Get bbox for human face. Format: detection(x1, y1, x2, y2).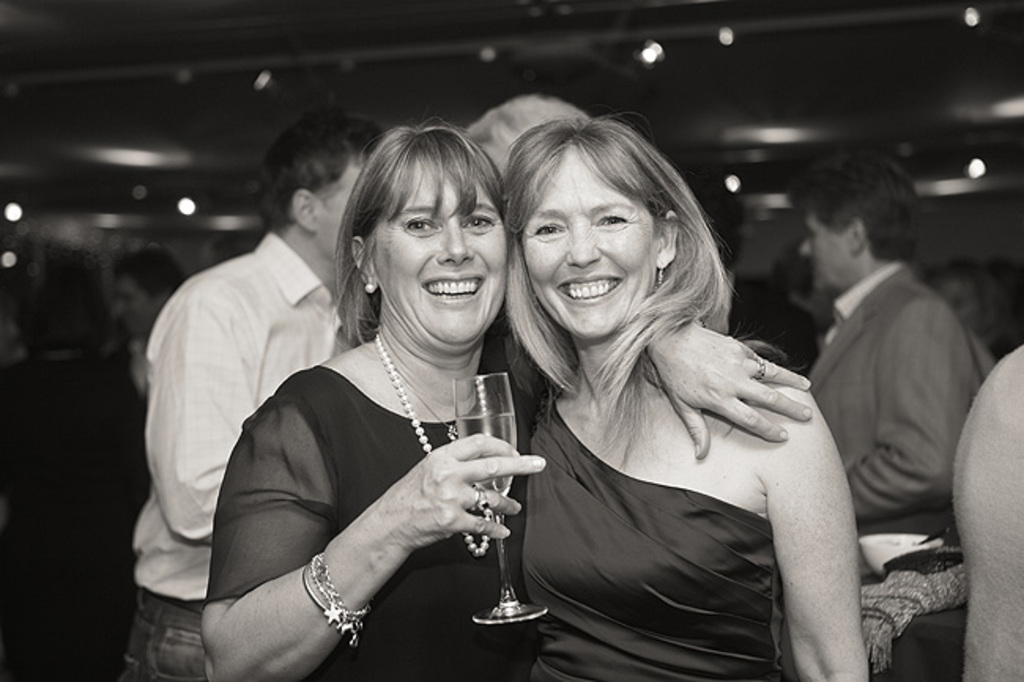
detection(799, 213, 857, 291).
